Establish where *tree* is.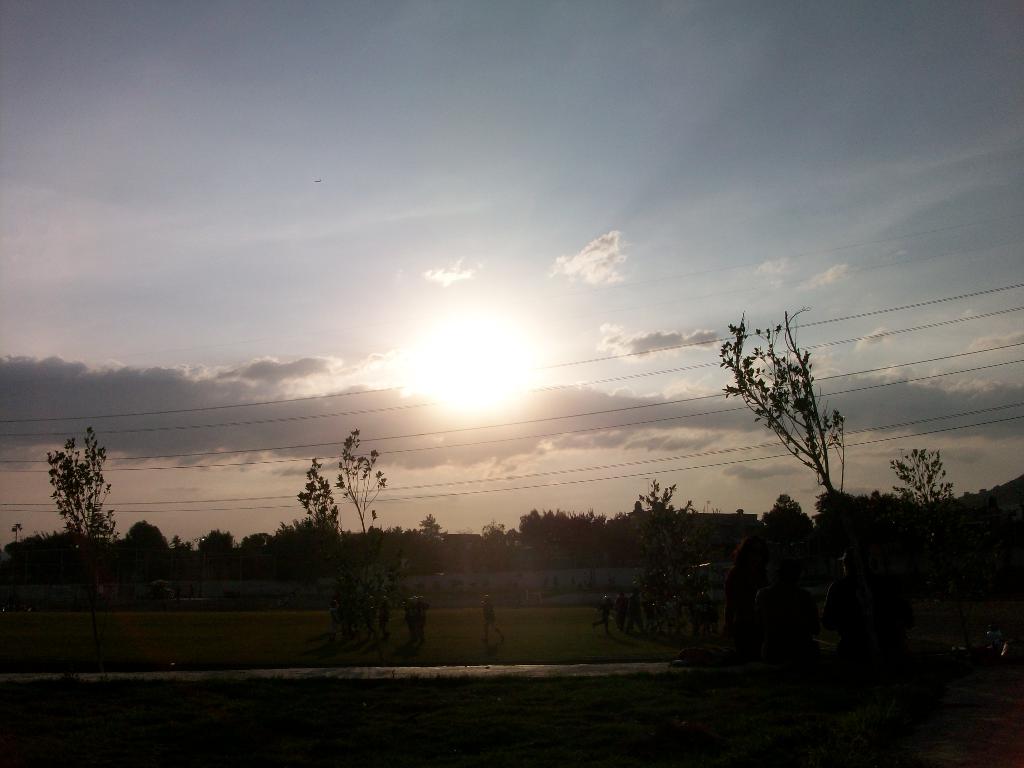
Established at 881,447,948,528.
